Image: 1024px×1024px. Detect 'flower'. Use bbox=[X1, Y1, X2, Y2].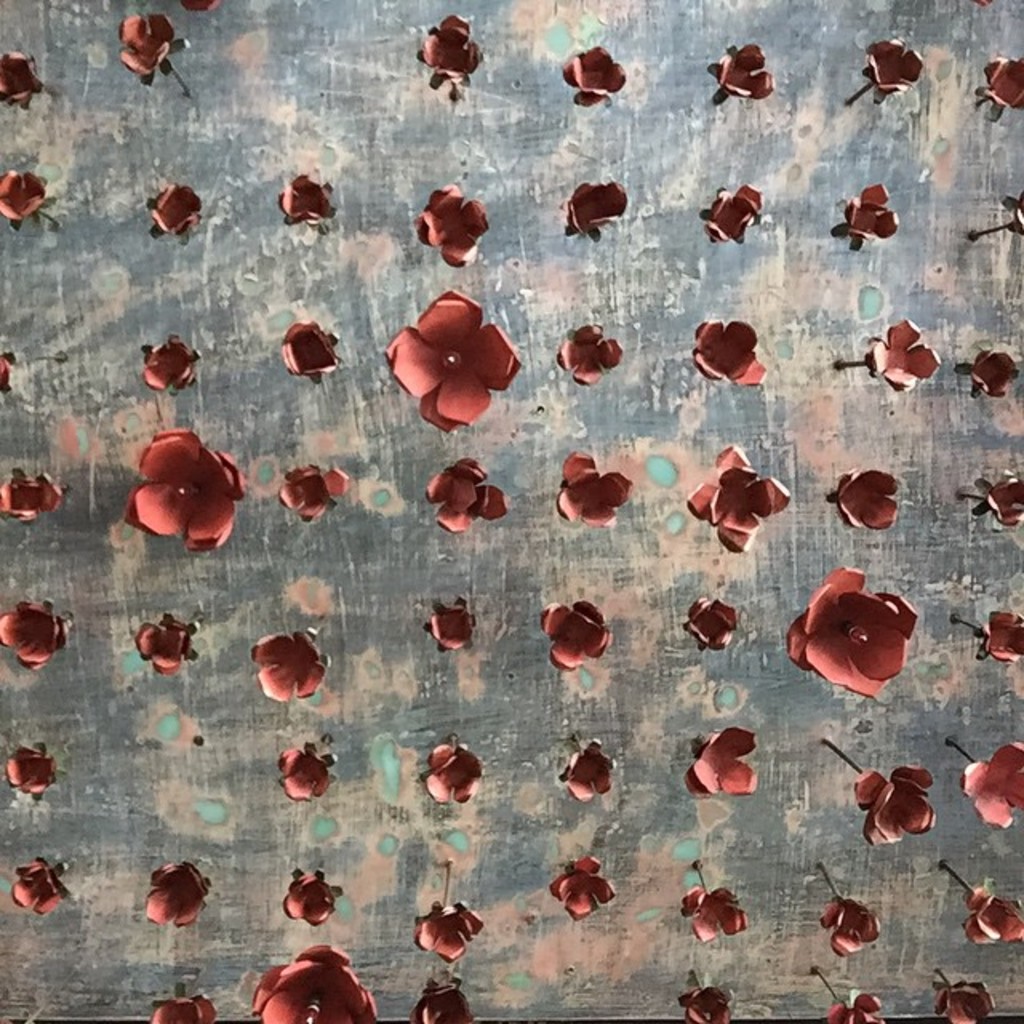
bbox=[0, 466, 62, 523].
